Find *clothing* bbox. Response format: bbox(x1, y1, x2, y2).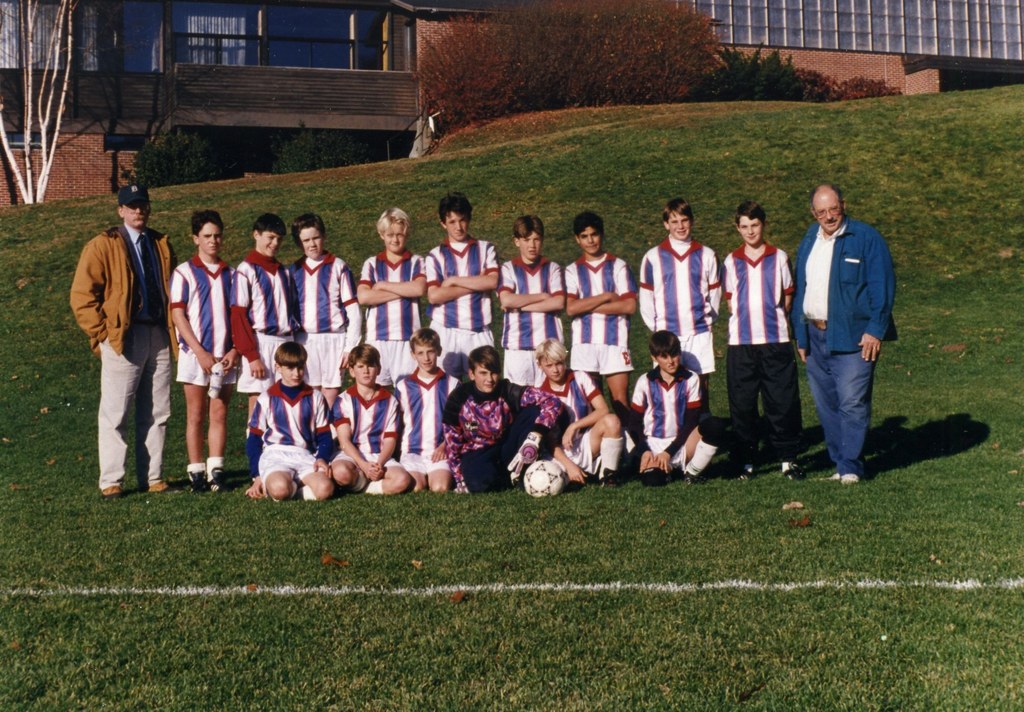
bbox(503, 256, 558, 410).
